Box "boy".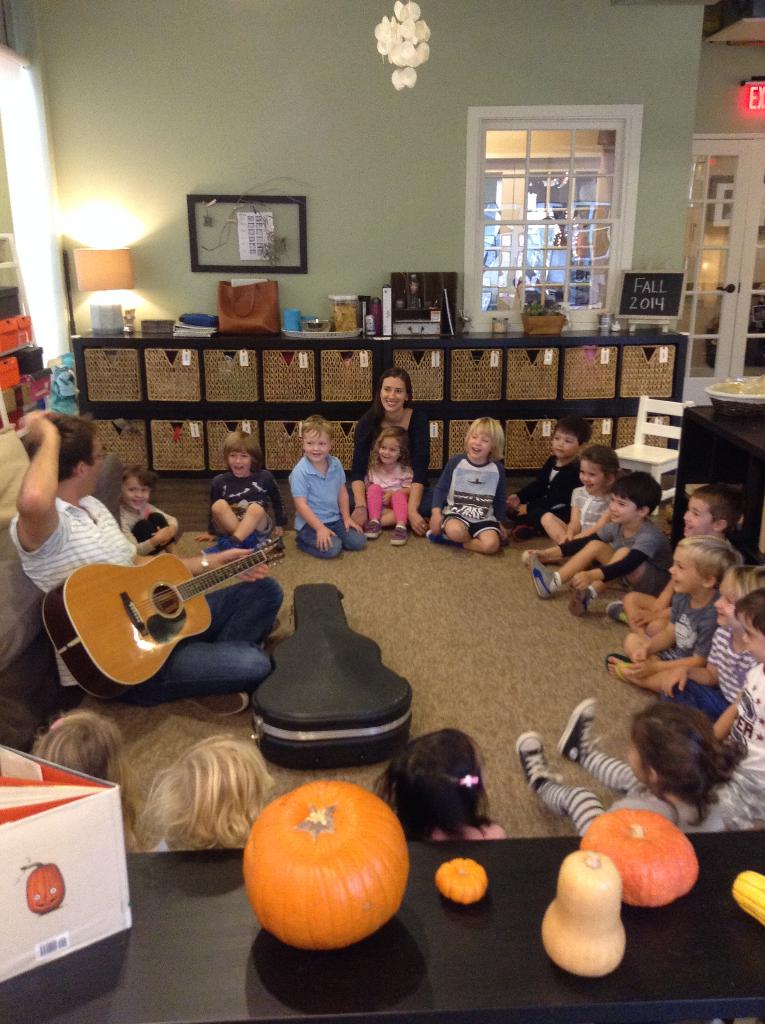
detection(686, 605, 764, 791).
